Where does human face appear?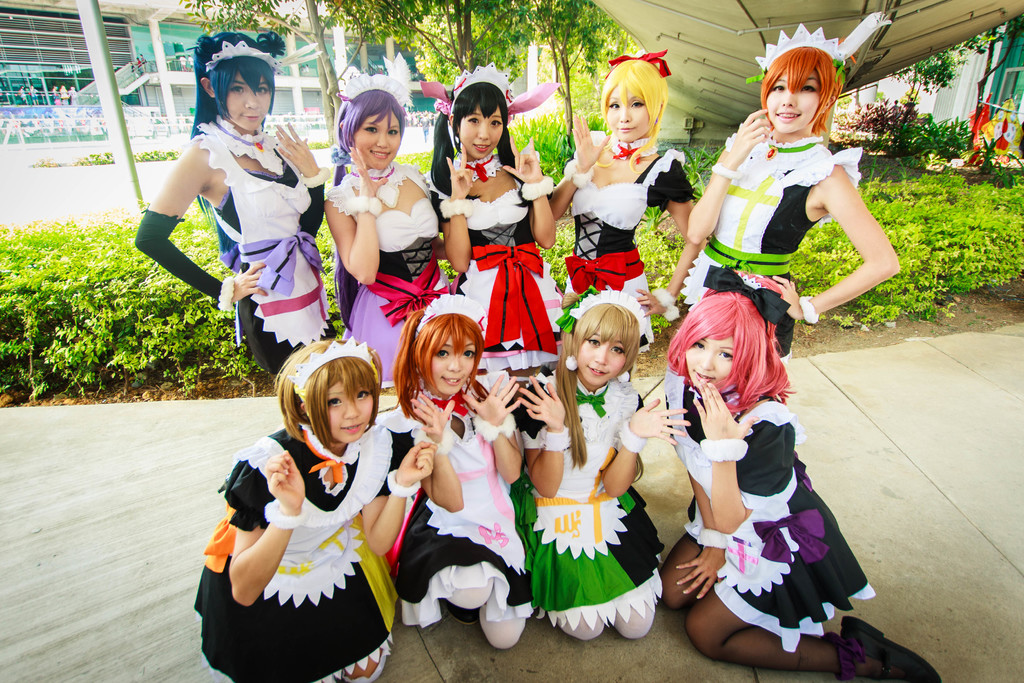
Appears at crop(353, 113, 399, 165).
